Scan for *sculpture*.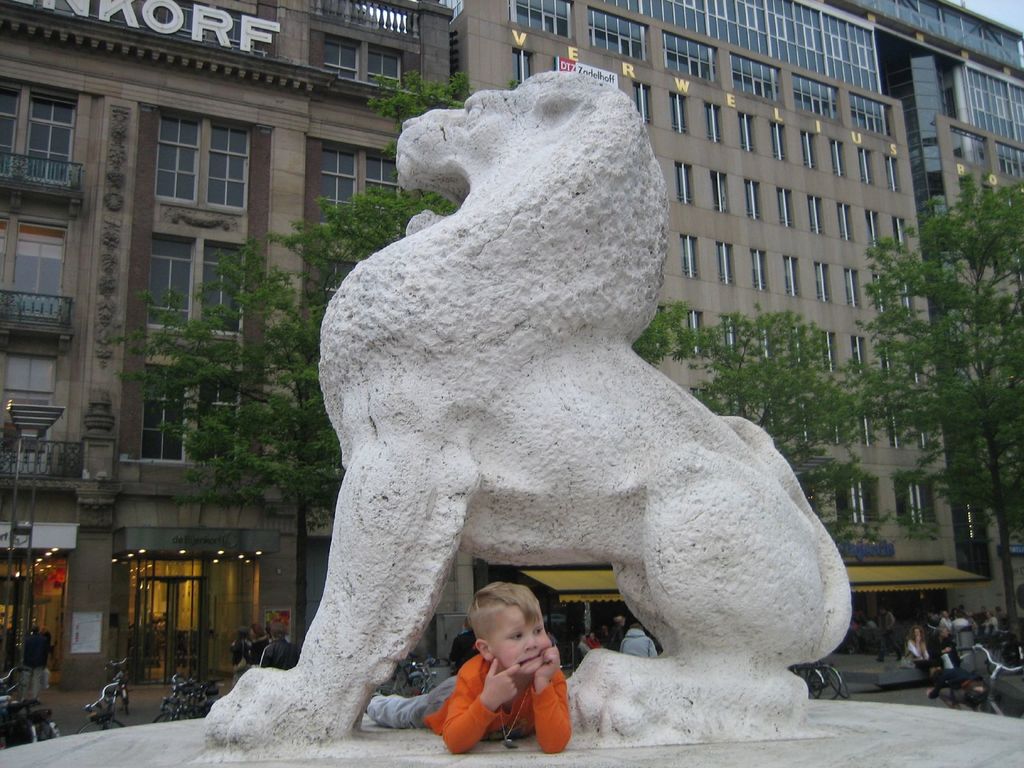
Scan result: box=[236, 57, 856, 751].
